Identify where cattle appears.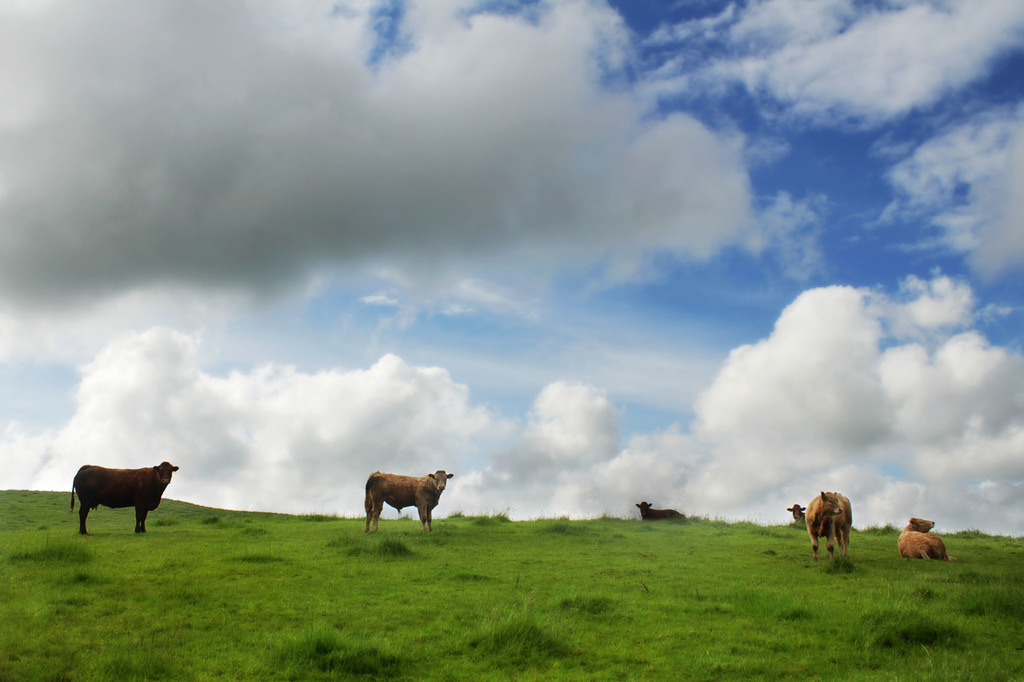
Appears at box=[634, 500, 684, 523].
